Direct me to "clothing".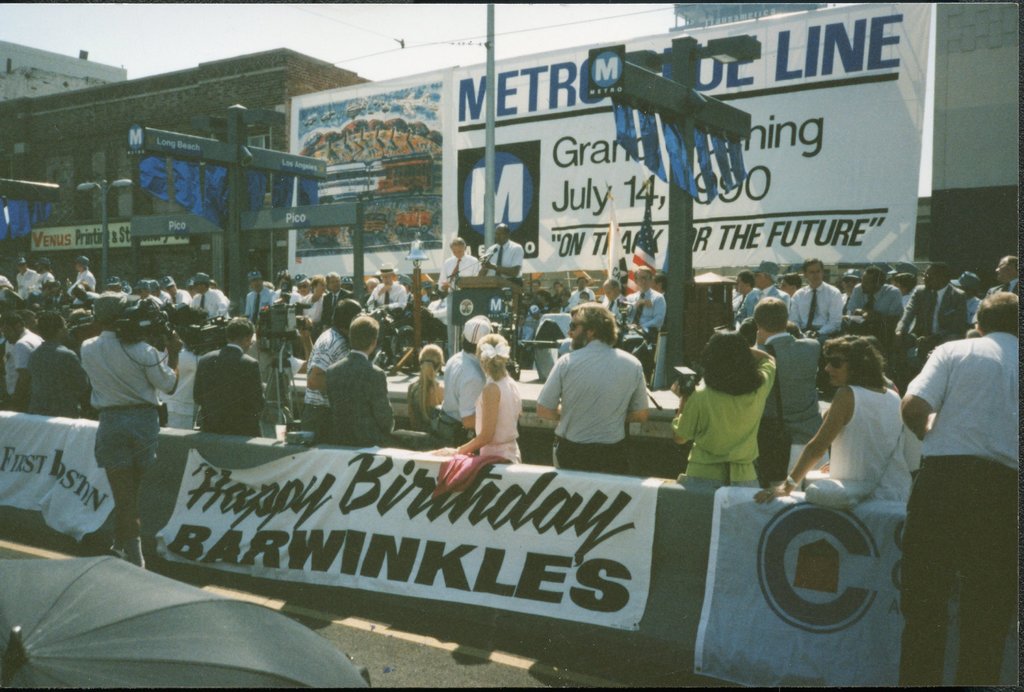
Direction: 292/322/348/439.
